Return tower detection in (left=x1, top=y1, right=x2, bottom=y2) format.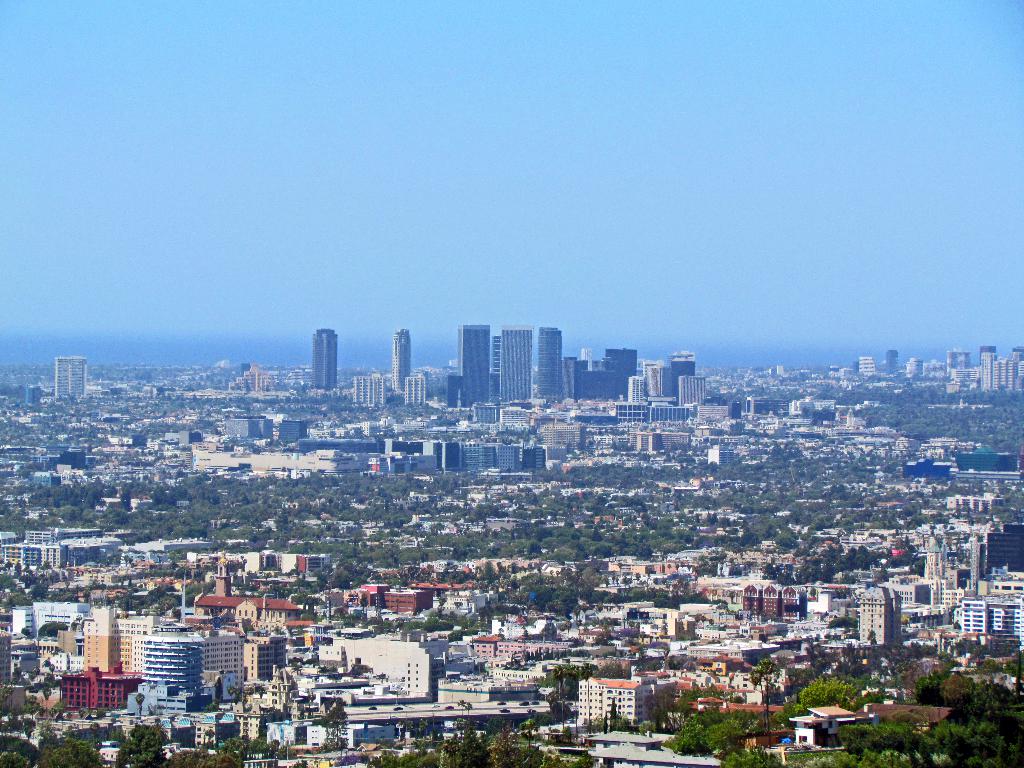
(left=350, top=371, right=394, bottom=406).
